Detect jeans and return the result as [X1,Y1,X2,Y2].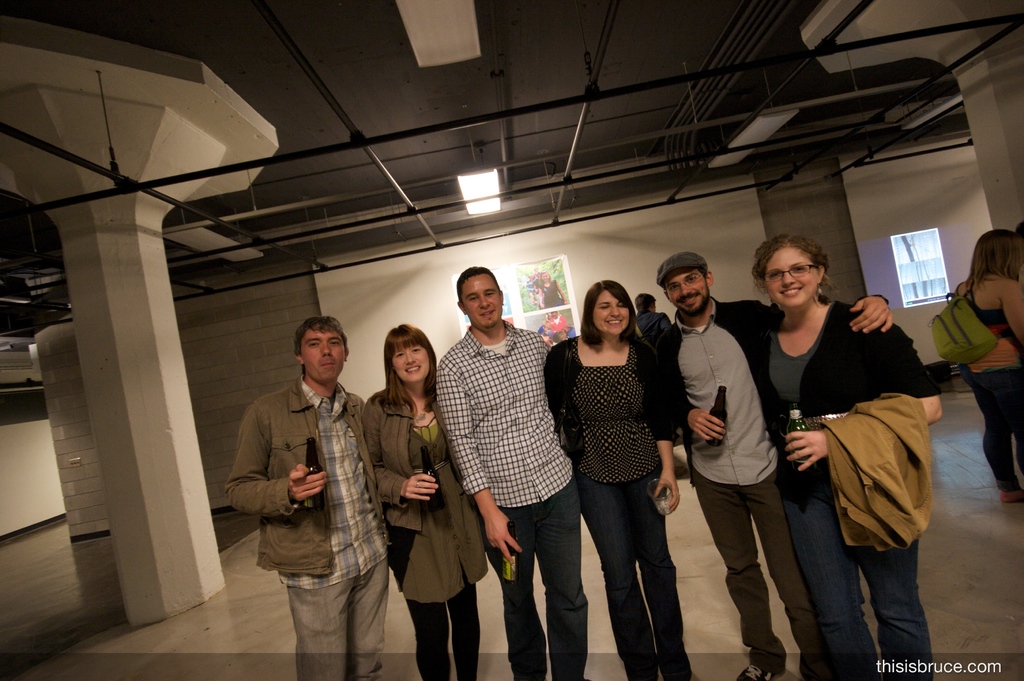
[582,473,687,680].
